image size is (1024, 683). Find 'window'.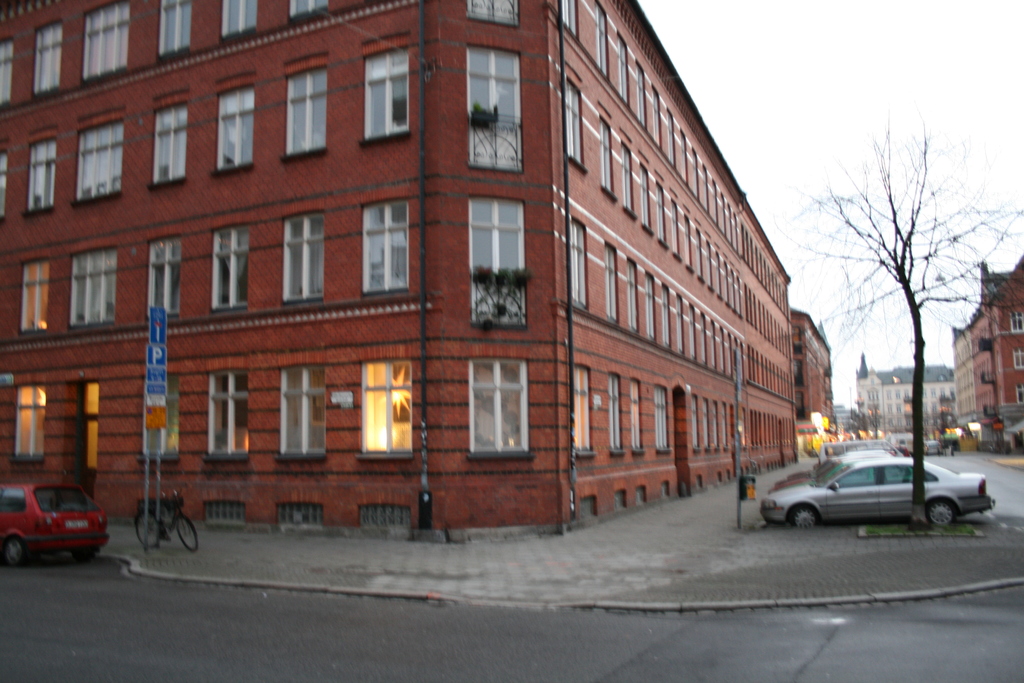
221/0/258/39.
